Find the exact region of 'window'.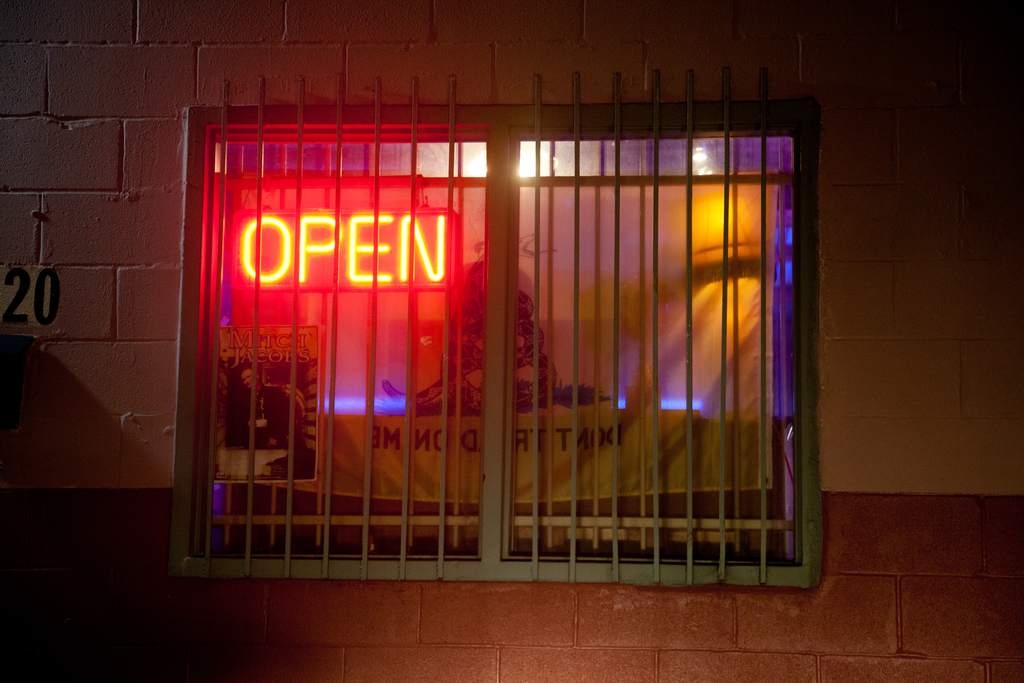
Exact region: BBox(163, 29, 789, 586).
